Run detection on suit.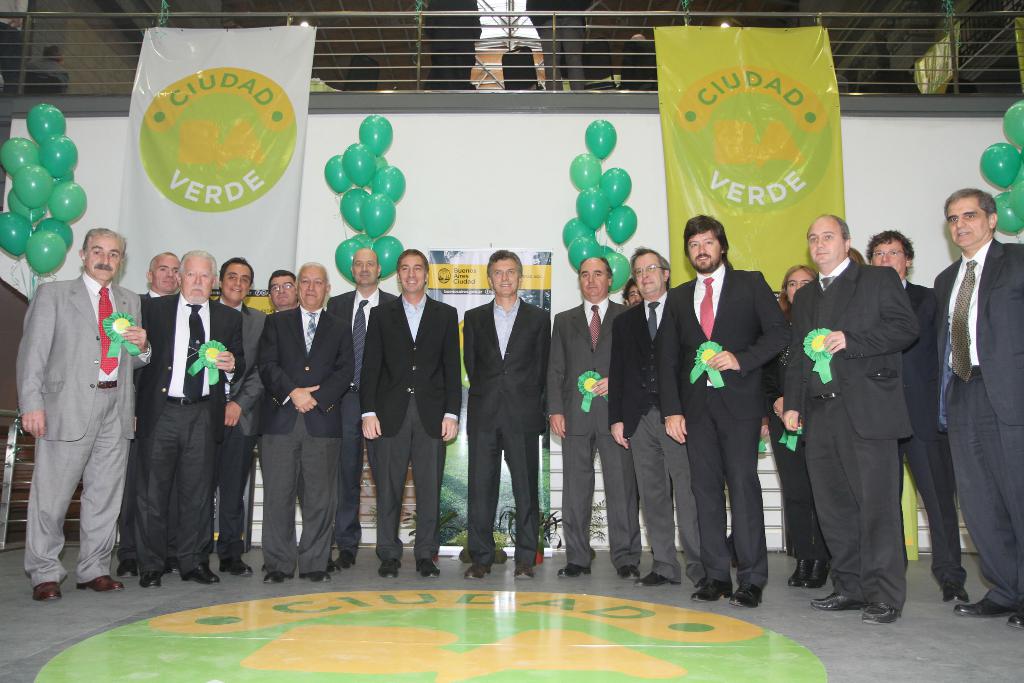
Result: locate(938, 235, 1023, 611).
